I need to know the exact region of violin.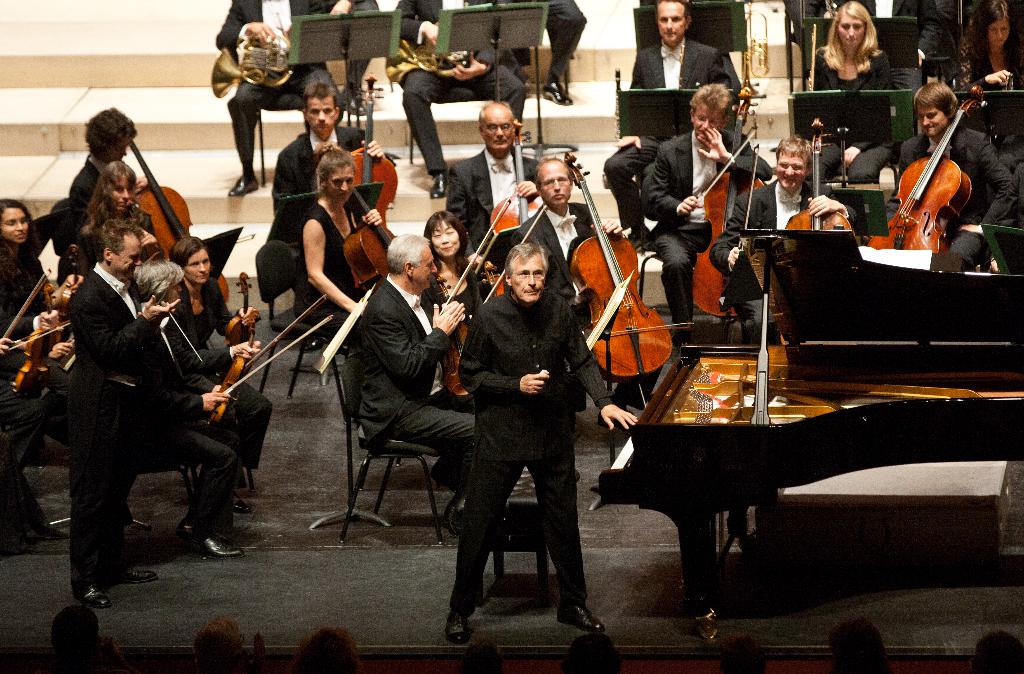
Region: (493, 114, 550, 240).
